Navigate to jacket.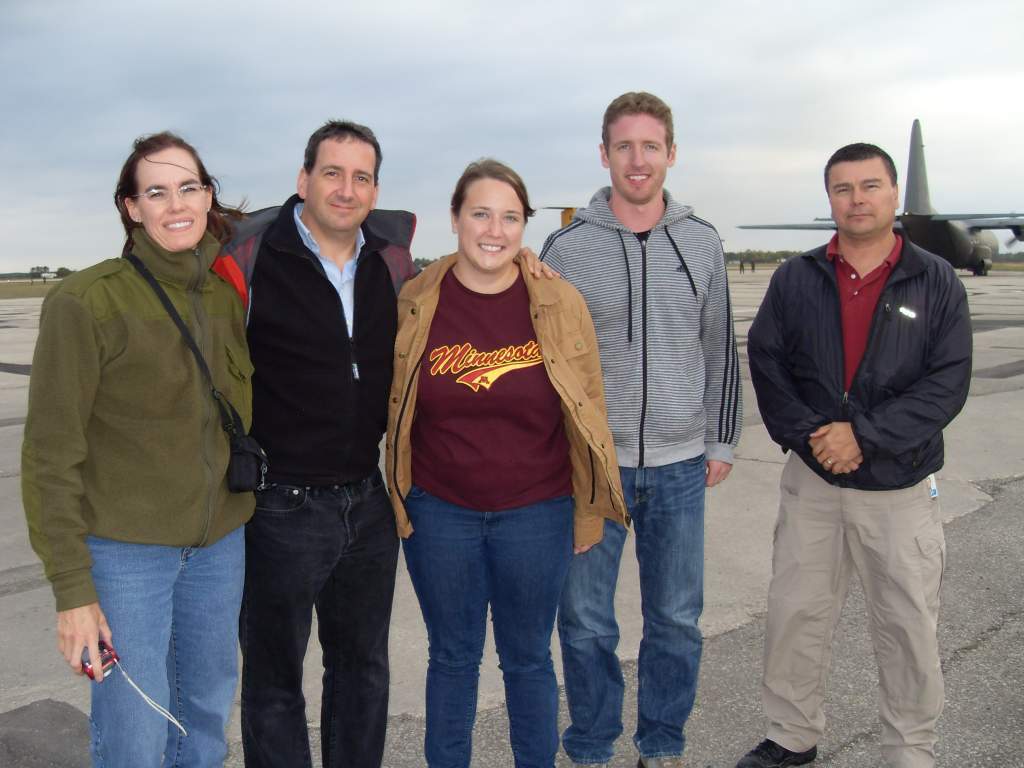
Navigation target: left=385, top=243, right=633, bottom=560.
